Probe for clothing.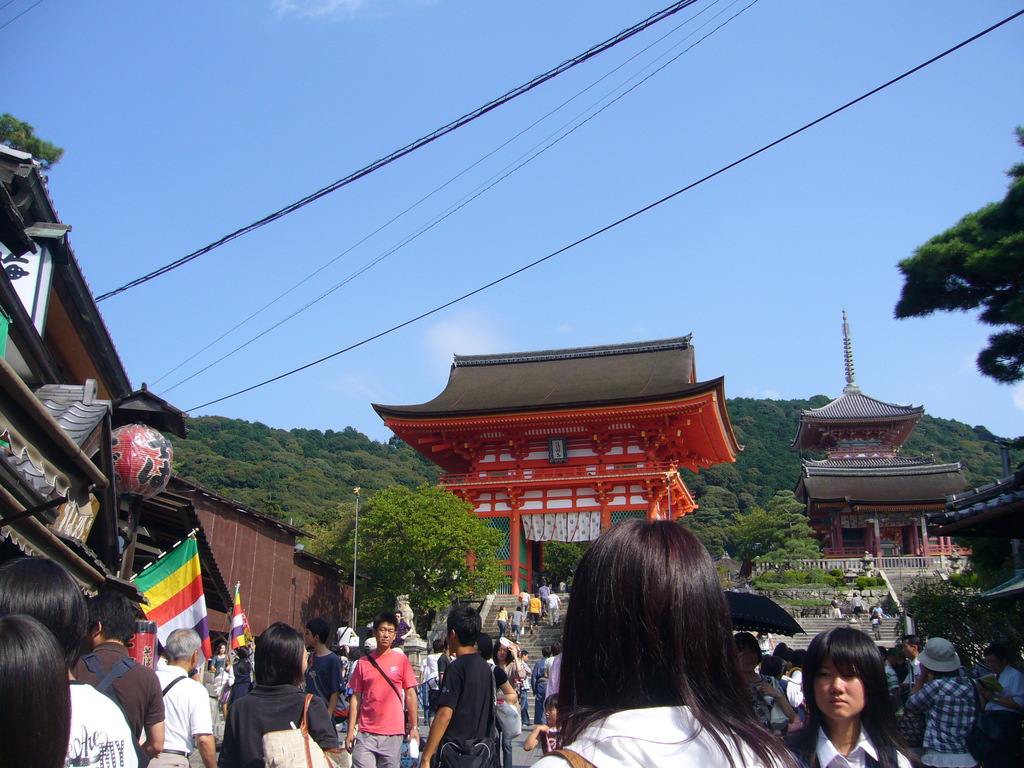
Probe result: 421, 684, 428, 719.
